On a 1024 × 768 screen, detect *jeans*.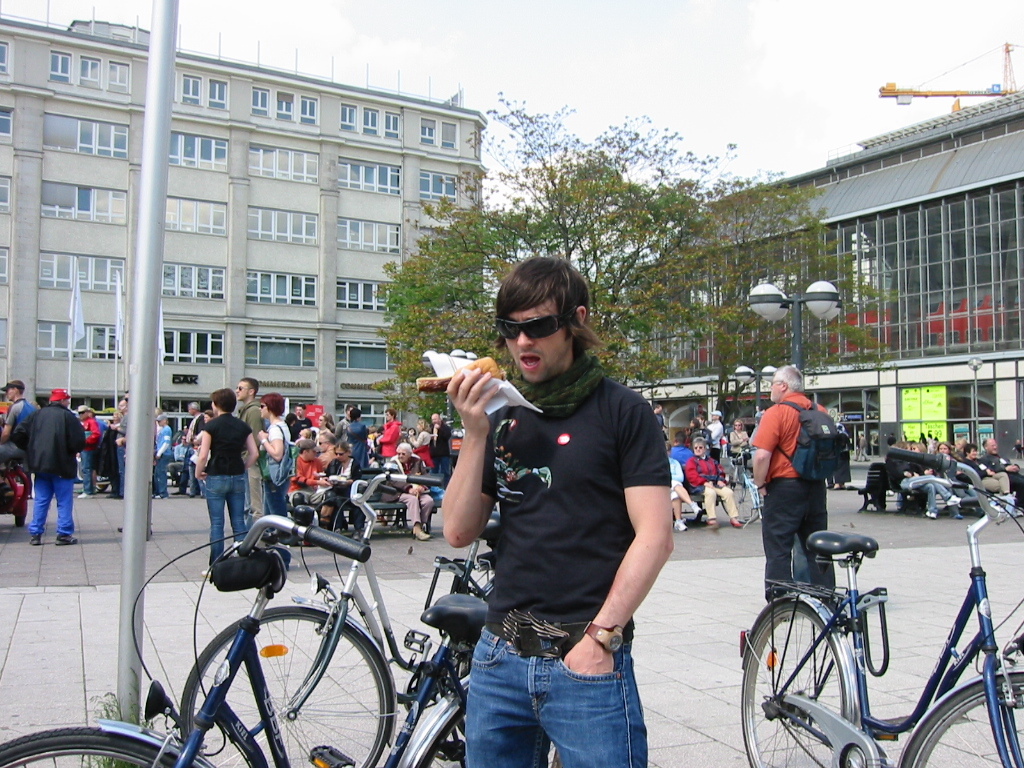
BBox(30, 477, 76, 534).
